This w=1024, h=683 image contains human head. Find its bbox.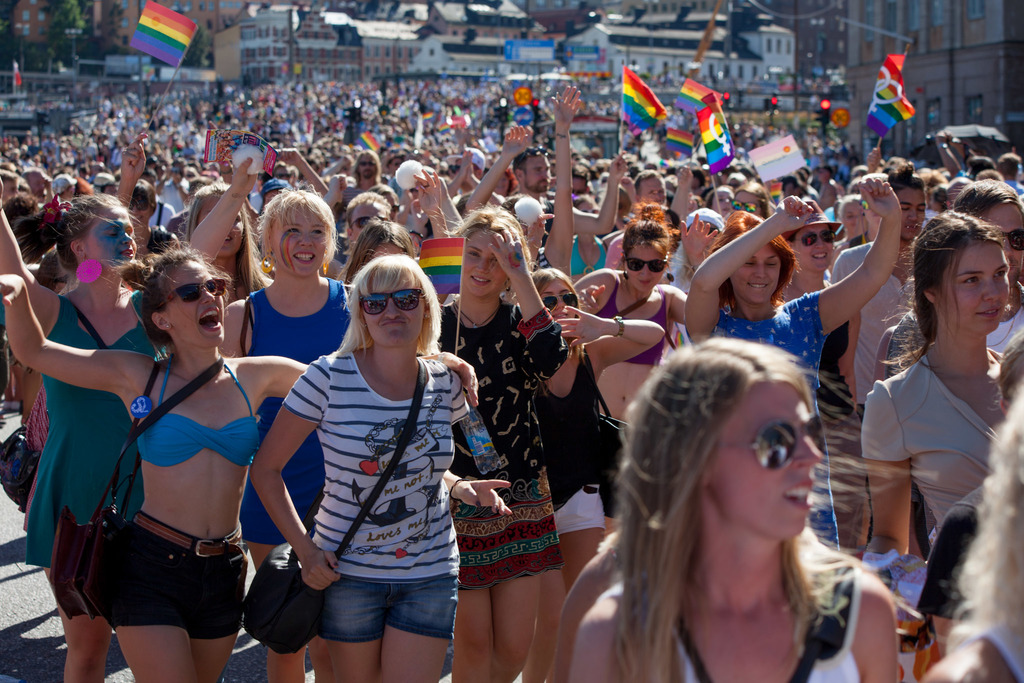
{"left": 729, "top": 178, "right": 771, "bottom": 219}.
